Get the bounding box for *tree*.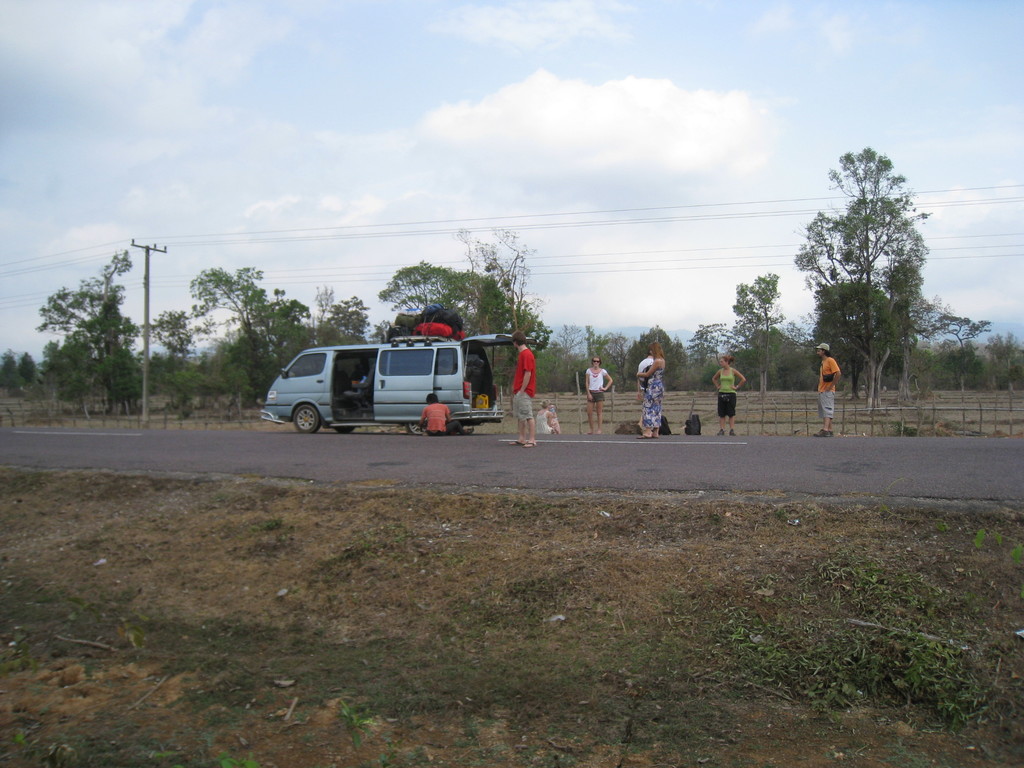
[308,278,361,355].
